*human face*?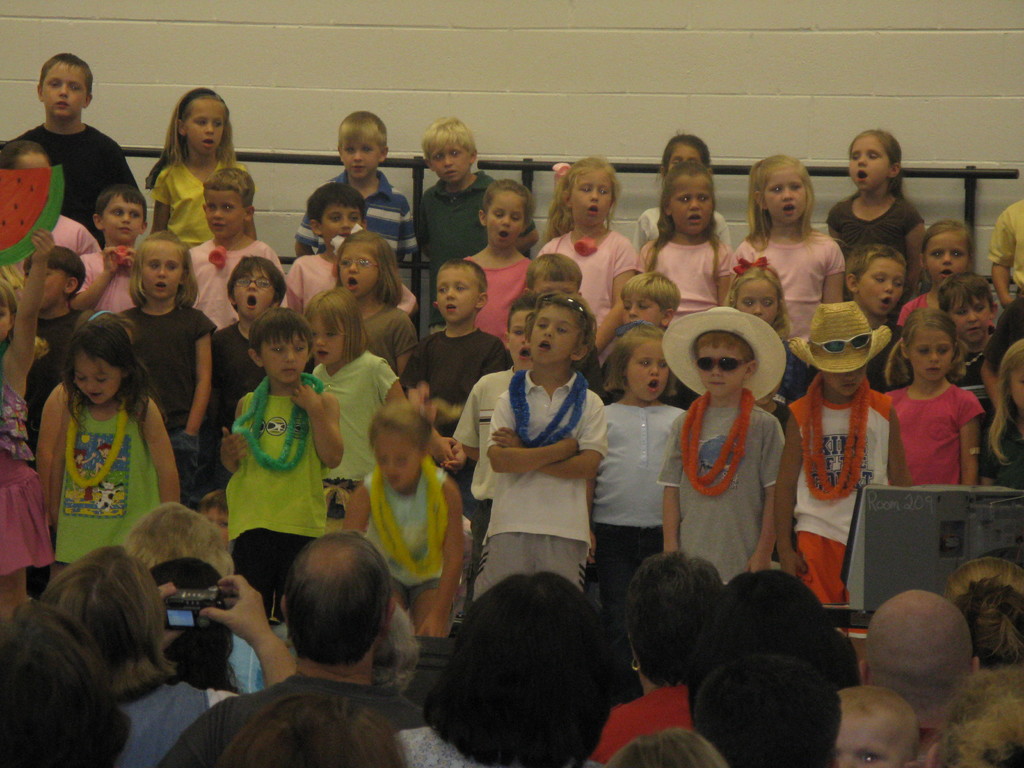
Rect(42, 57, 90, 109)
